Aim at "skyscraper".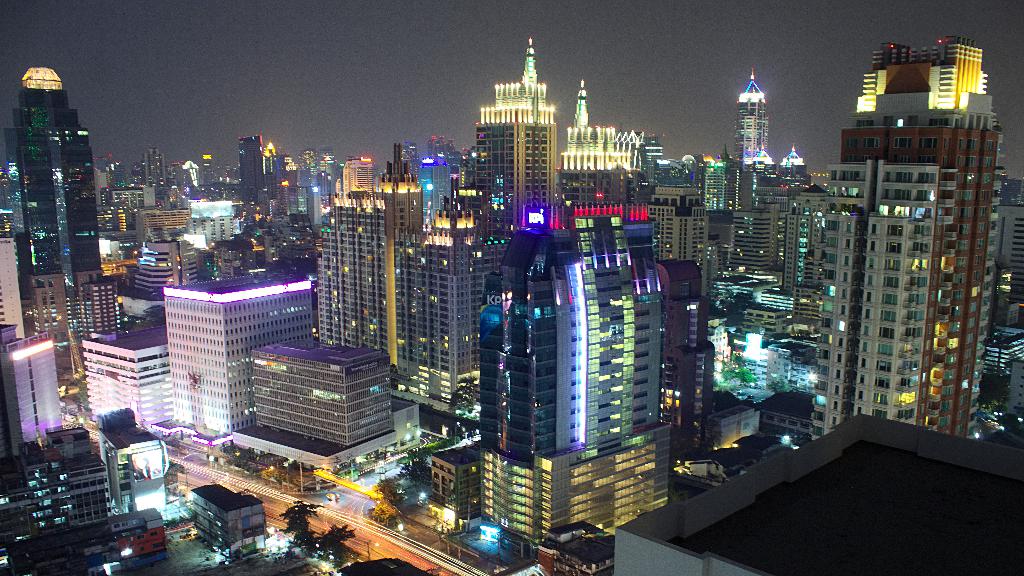
Aimed at select_region(18, 68, 95, 381).
